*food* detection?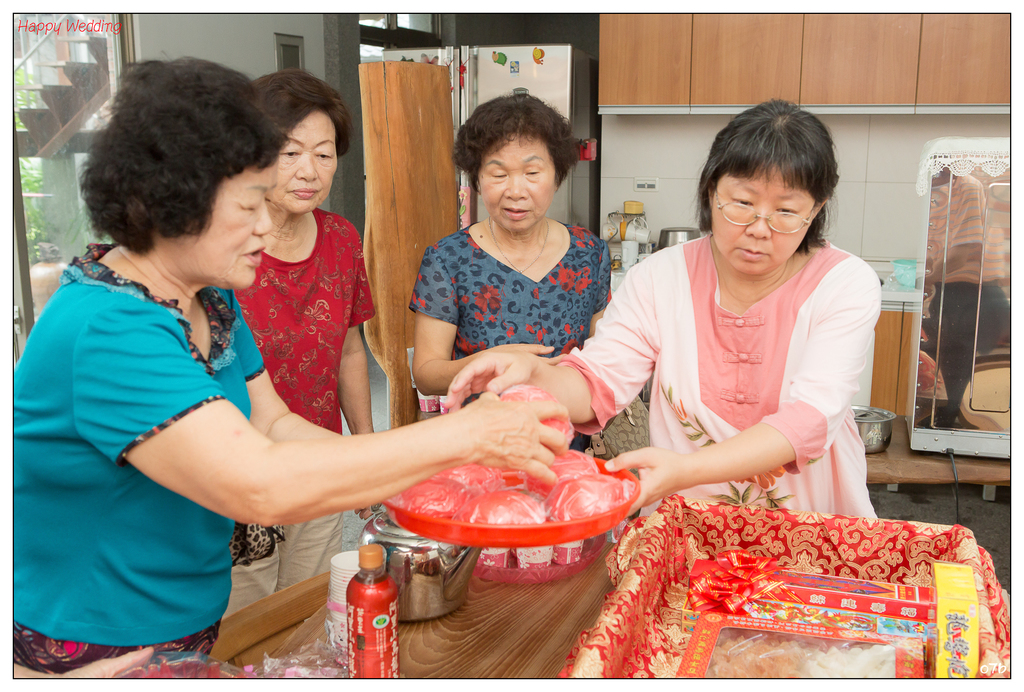
crop(385, 477, 461, 522)
